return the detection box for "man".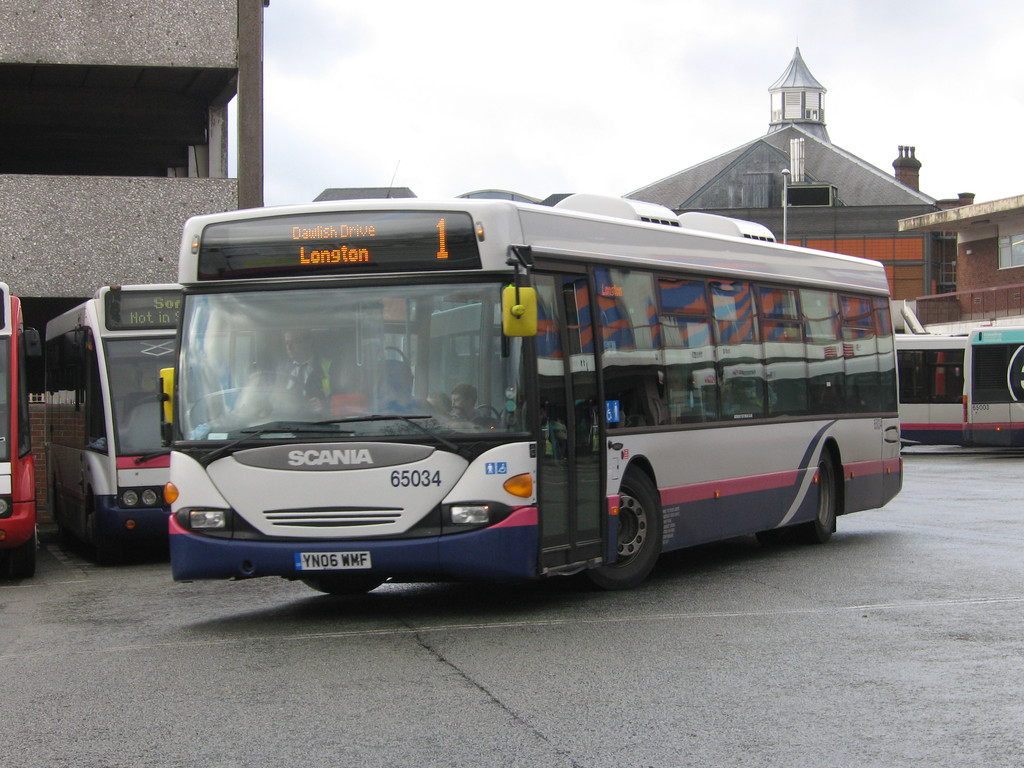
<region>268, 329, 346, 412</region>.
